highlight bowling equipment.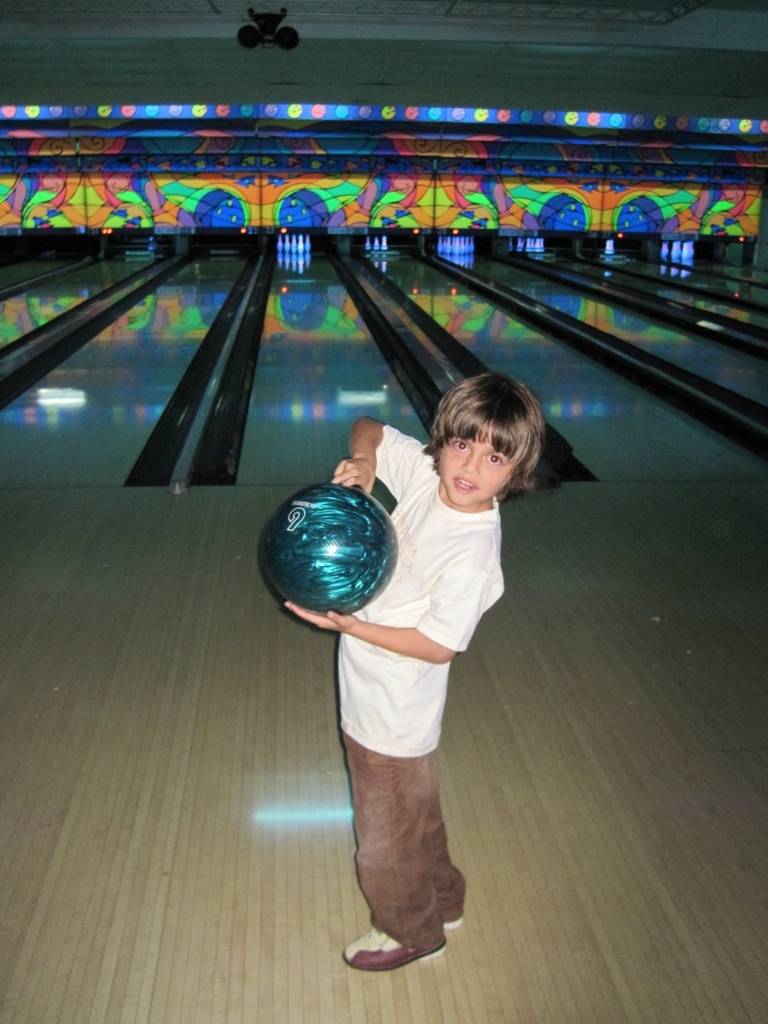
Highlighted region: bbox=[254, 476, 397, 616].
